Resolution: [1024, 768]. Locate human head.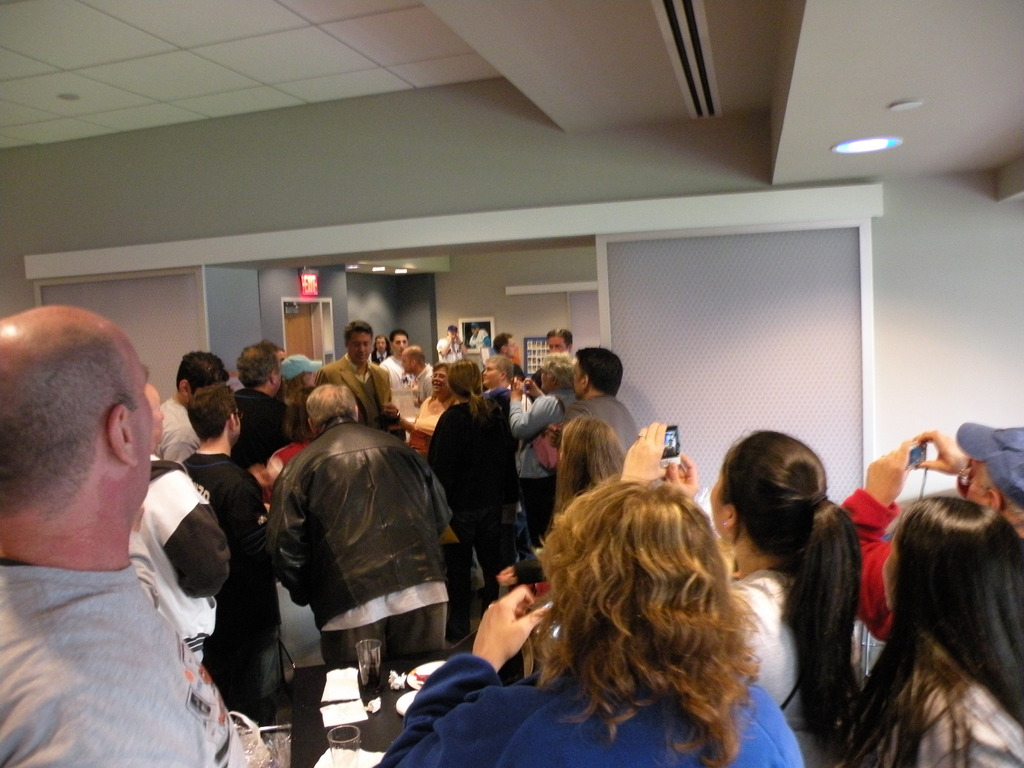
region(708, 426, 851, 575).
